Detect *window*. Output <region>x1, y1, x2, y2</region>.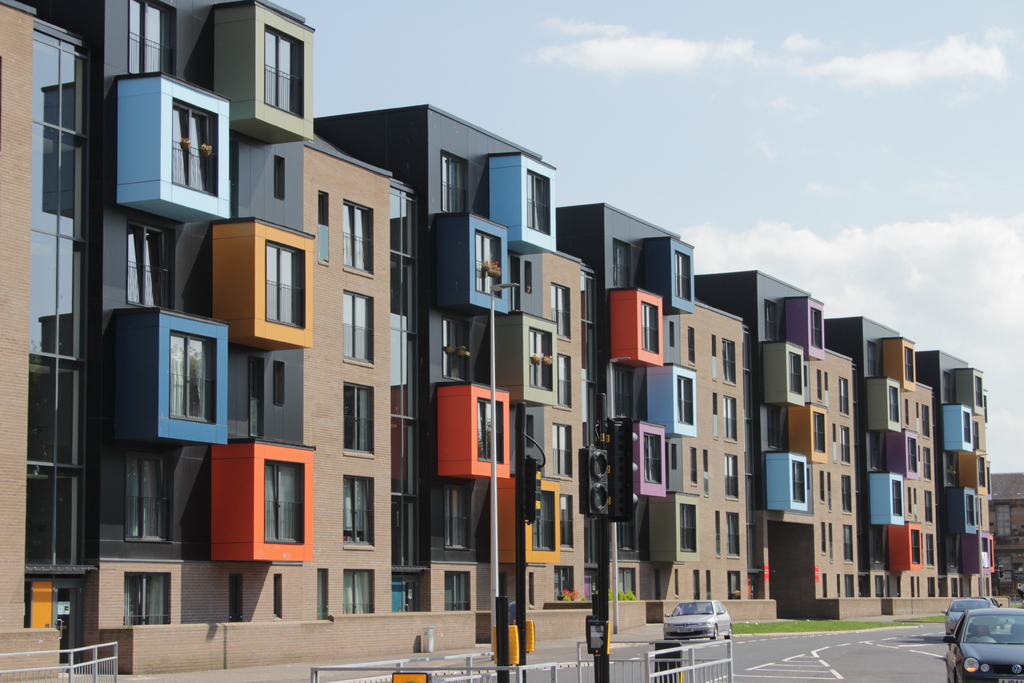
<region>98, 0, 186, 79</region>.
